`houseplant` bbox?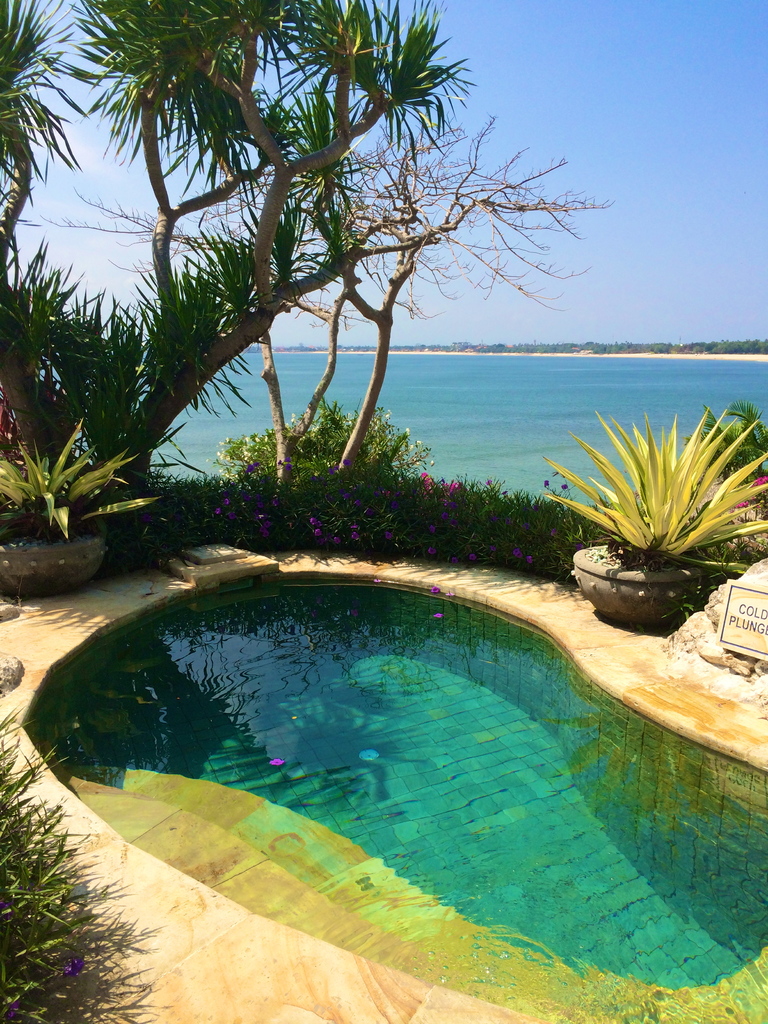
Rect(0, 422, 170, 603)
